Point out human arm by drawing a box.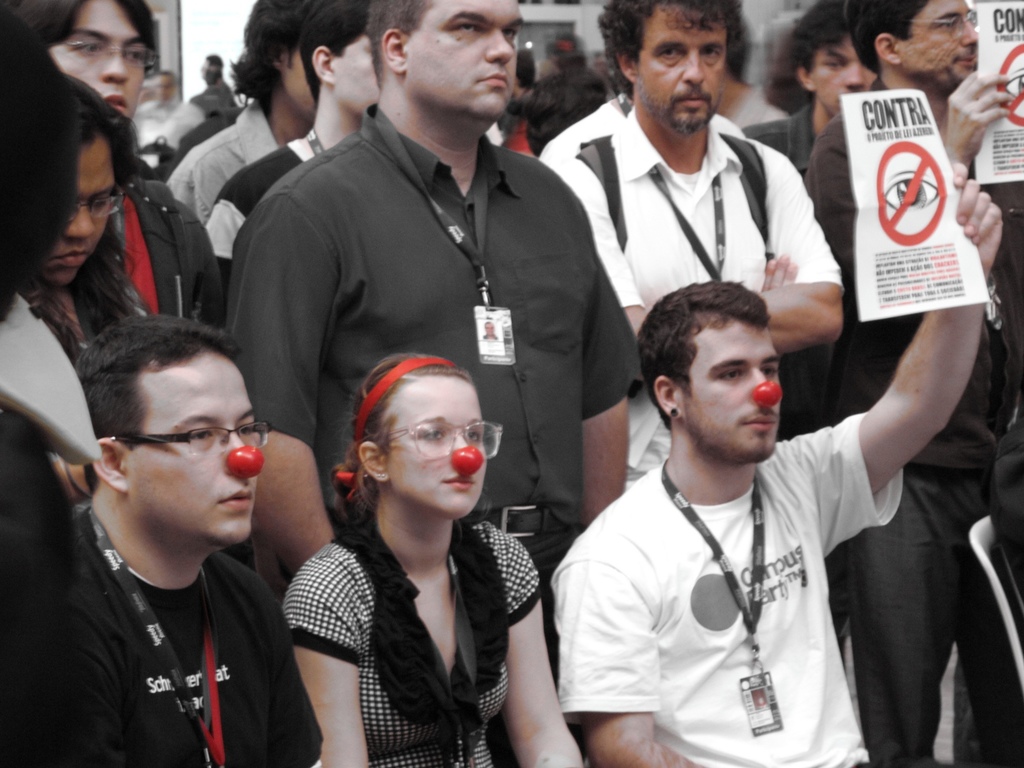
x1=160, y1=150, x2=218, y2=235.
